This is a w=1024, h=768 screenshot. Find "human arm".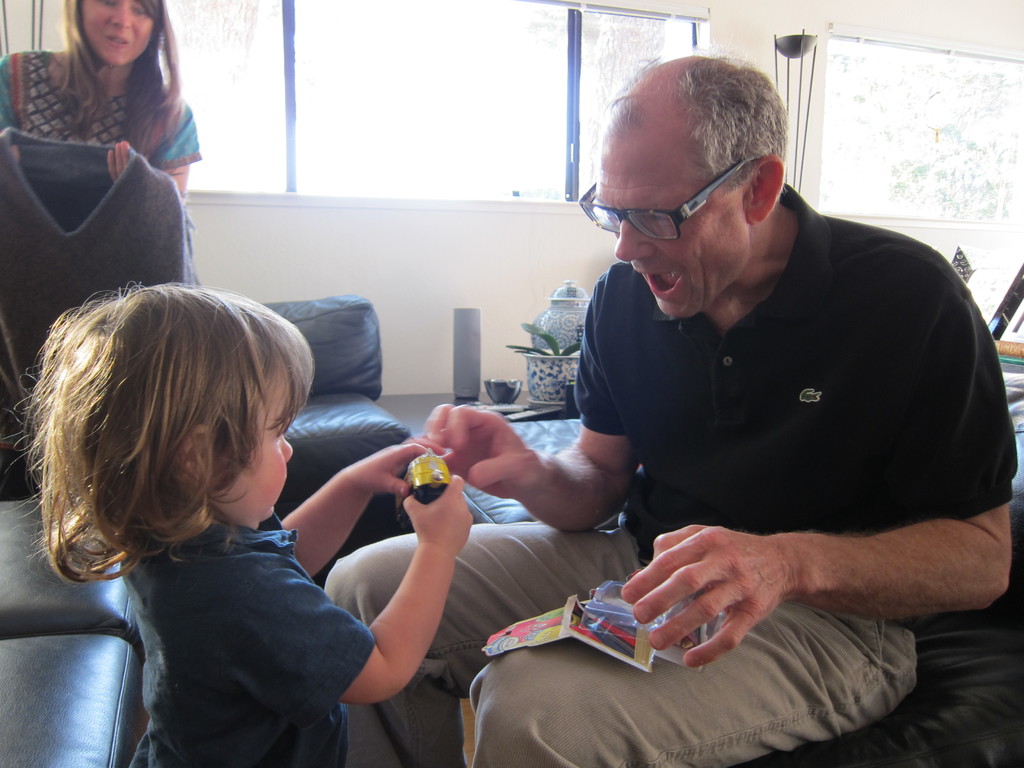
Bounding box: (left=153, top=113, right=196, bottom=182).
